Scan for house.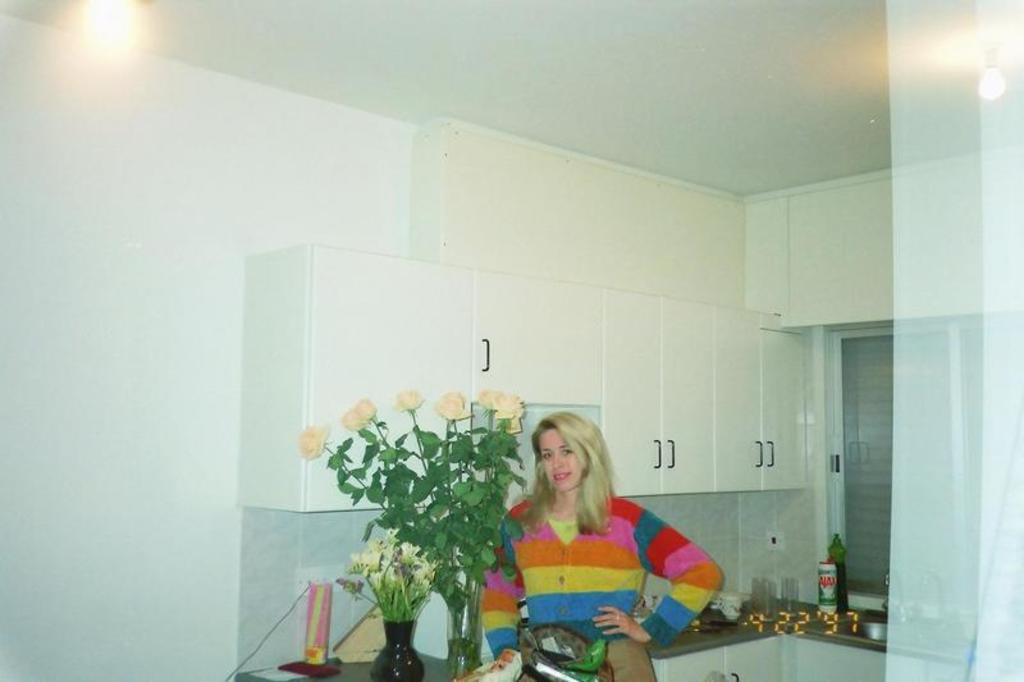
Scan result: <region>0, 1, 1023, 681</region>.
